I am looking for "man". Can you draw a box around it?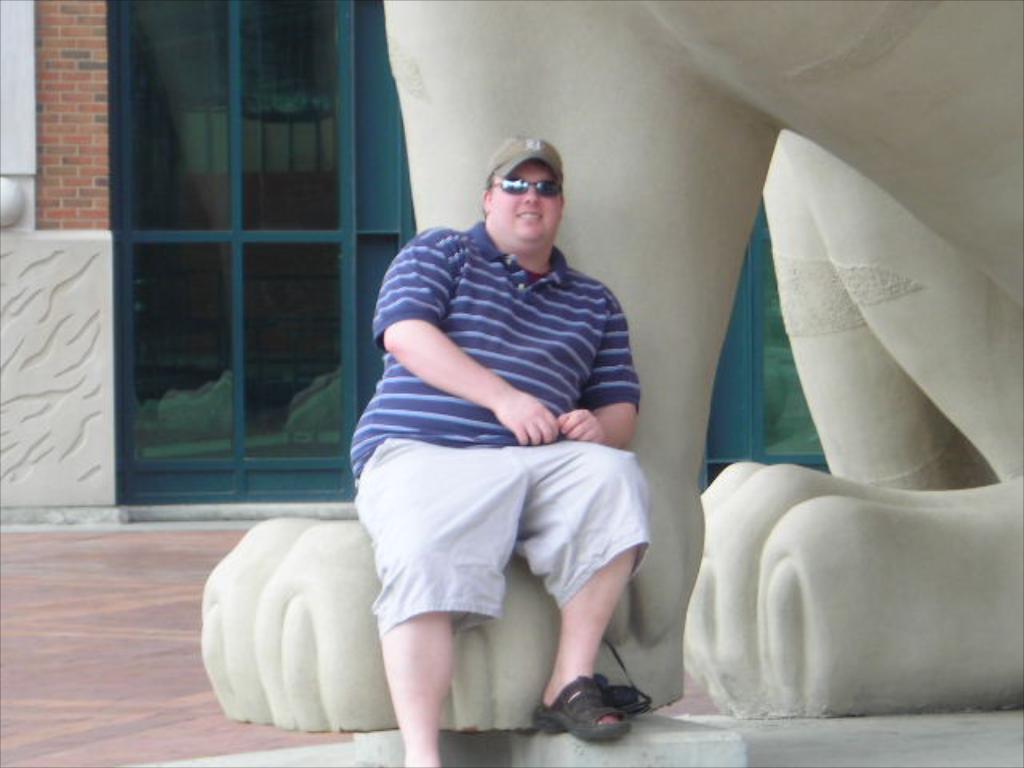
Sure, the bounding box is (x1=338, y1=136, x2=651, y2=766).
